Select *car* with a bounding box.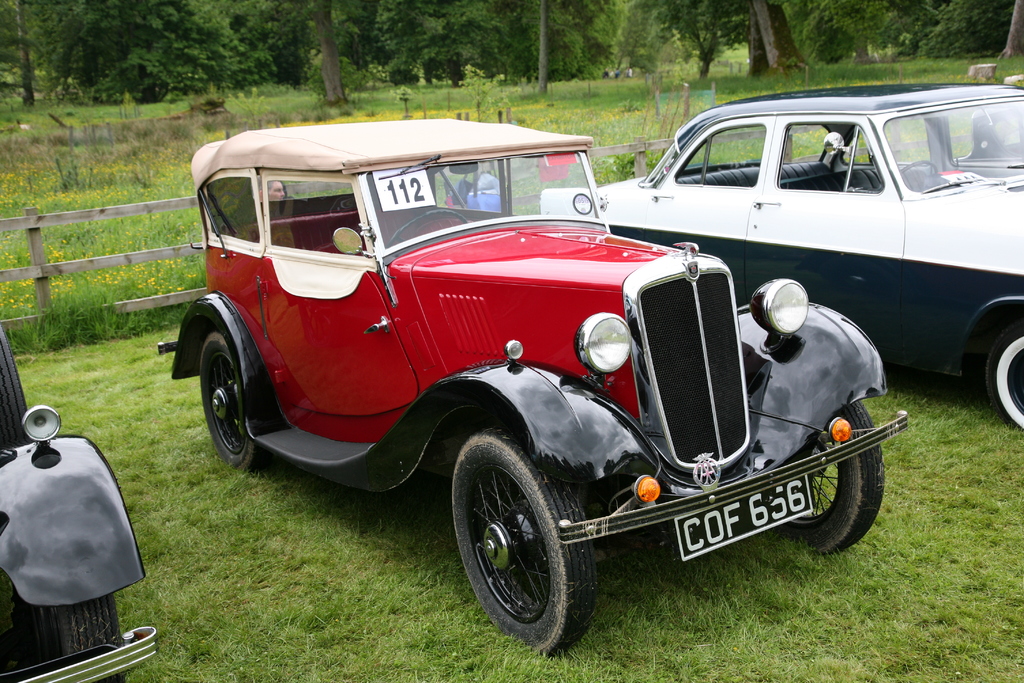
select_region(535, 86, 1023, 438).
